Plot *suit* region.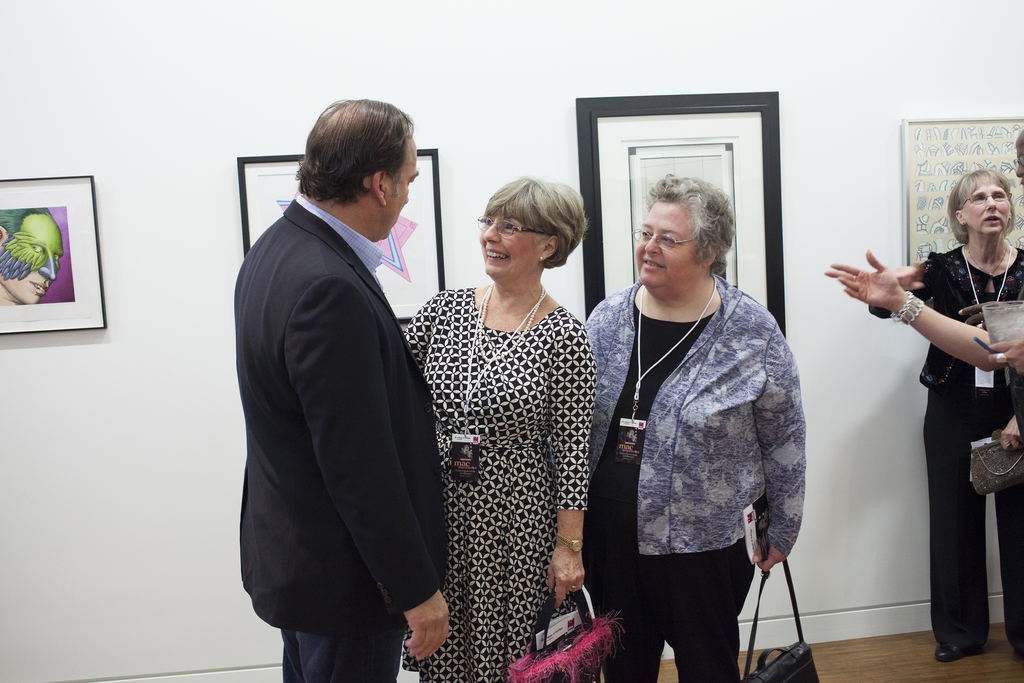
Plotted at bbox(231, 70, 463, 682).
